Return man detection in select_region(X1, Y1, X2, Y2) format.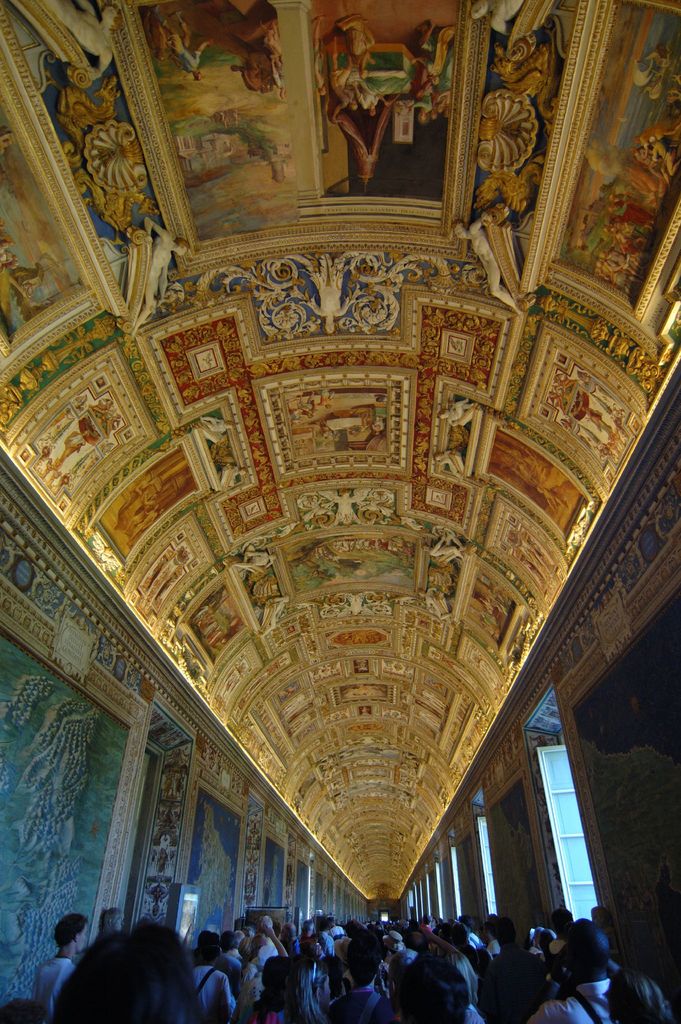
select_region(126, 506, 160, 548).
